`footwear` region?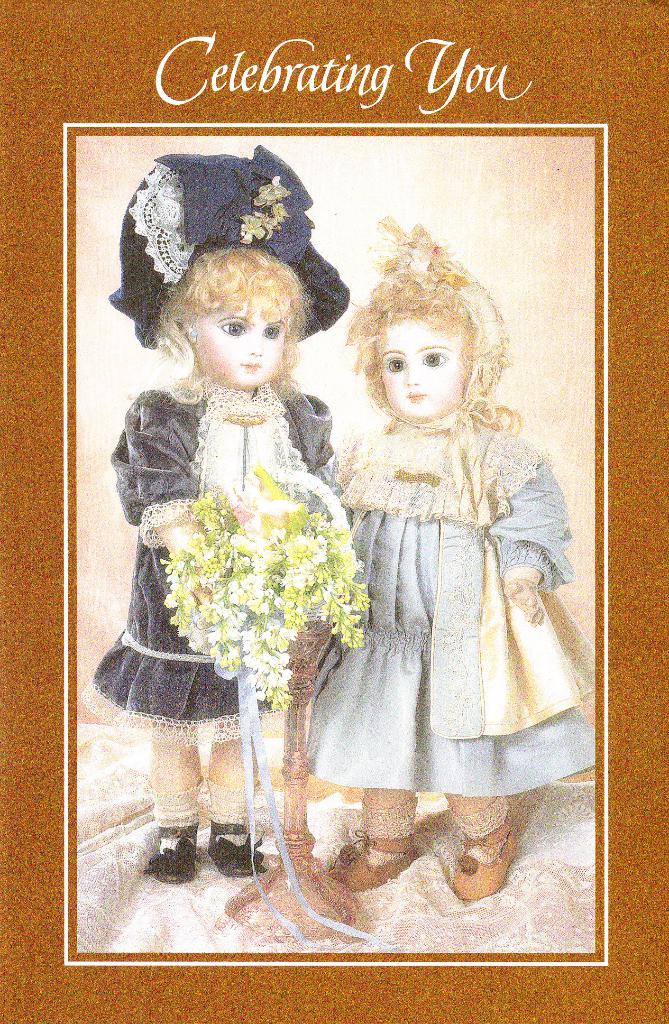
[145, 822, 201, 883]
